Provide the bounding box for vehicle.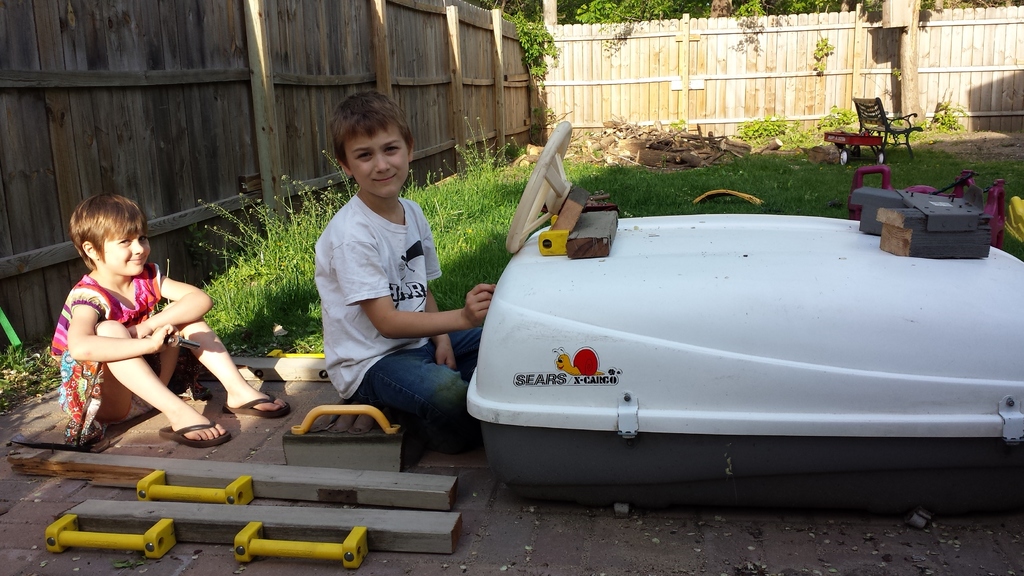
{"left": 467, "top": 120, "right": 1023, "bottom": 508}.
